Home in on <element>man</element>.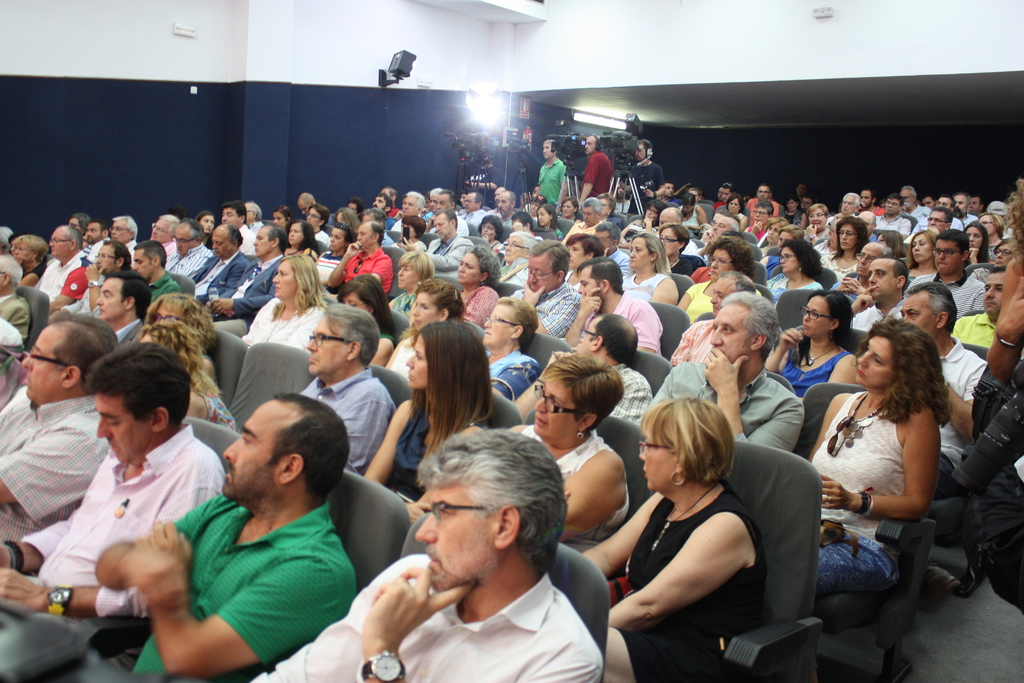
Homed in at <box>516,310,652,432</box>.
